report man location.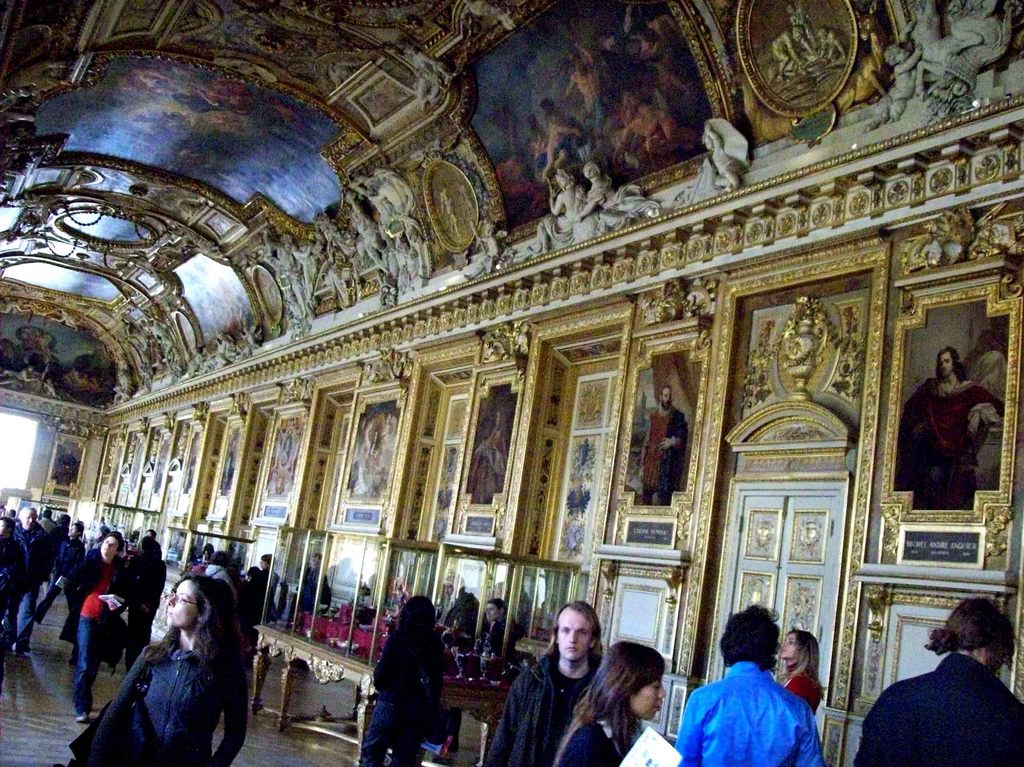
Report: pyautogui.locateOnScreen(642, 385, 687, 505).
